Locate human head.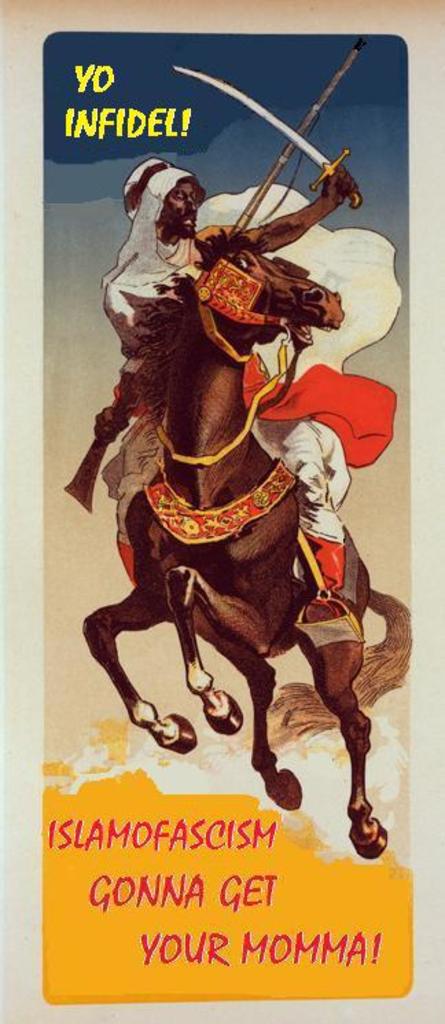
Bounding box: 128, 151, 205, 232.
